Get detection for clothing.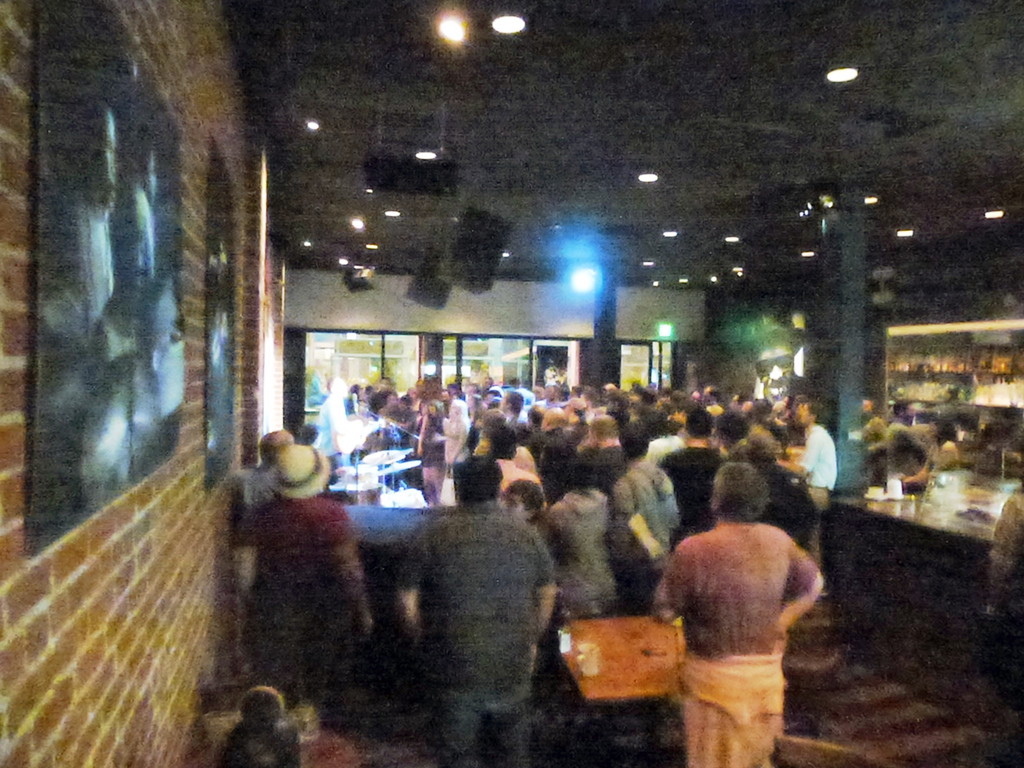
Detection: BBox(615, 460, 684, 607).
